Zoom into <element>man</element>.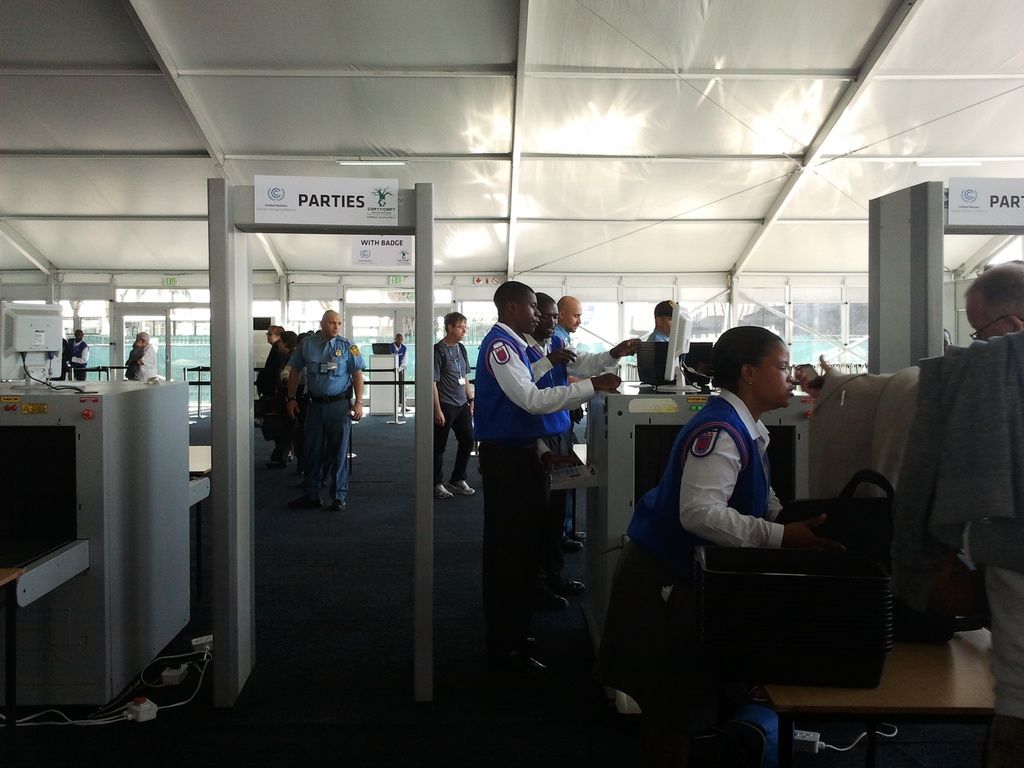
Zoom target: <region>618, 308, 873, 723</region>.
